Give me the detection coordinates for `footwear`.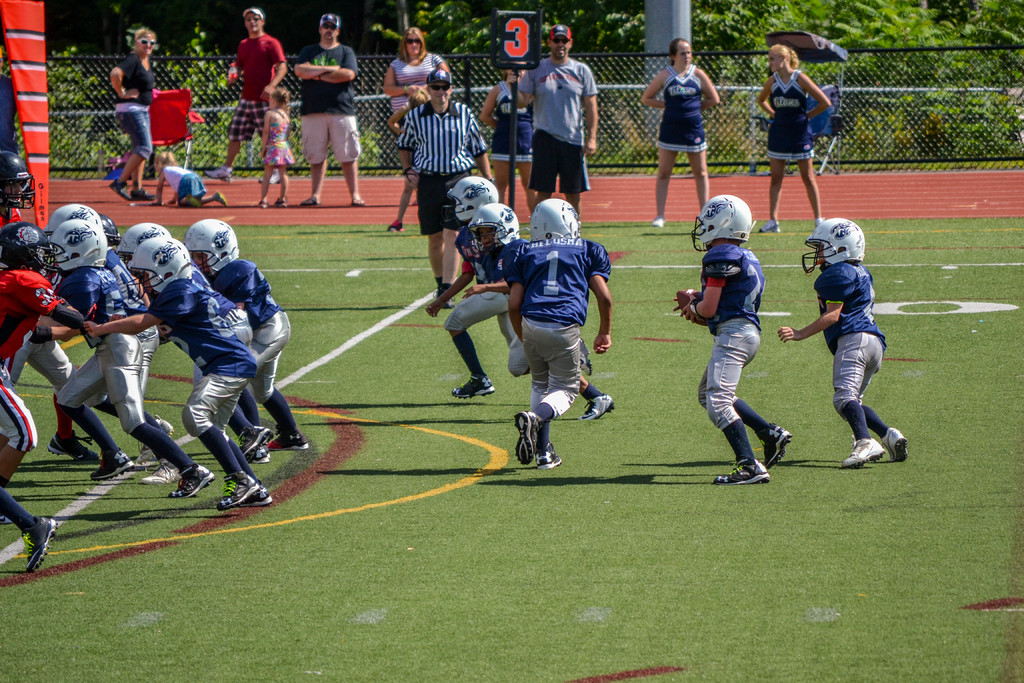
x1=140, y1=459, x2=181, y2=482.
